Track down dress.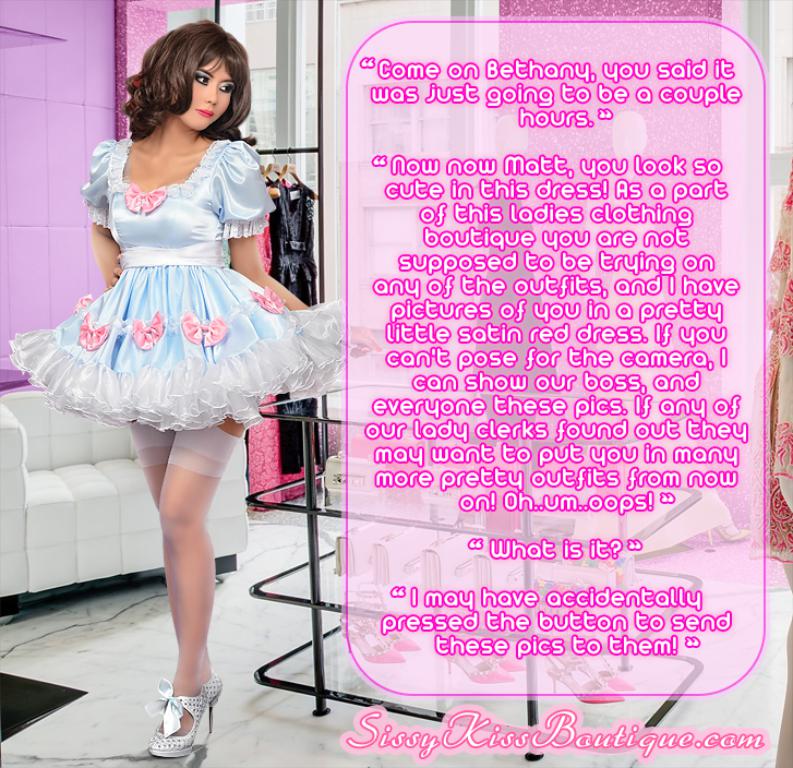
Tracked to bbox=(9, 140, 377, 432).
